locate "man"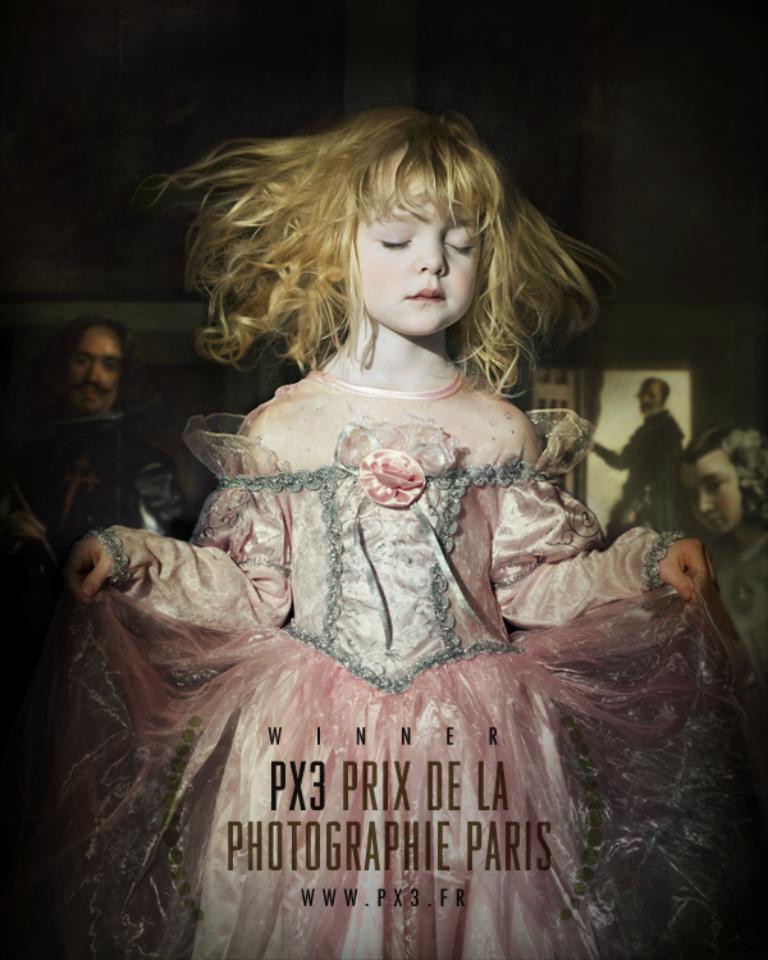
locate(9, 332, 211, 539)
